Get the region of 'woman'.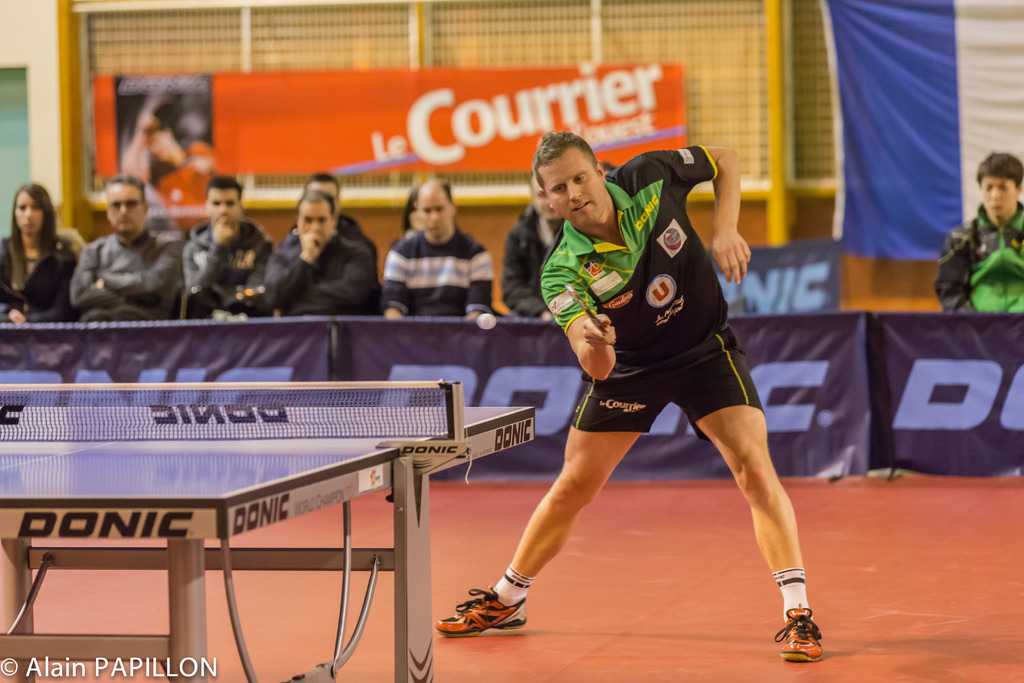
395:190:422:242.
